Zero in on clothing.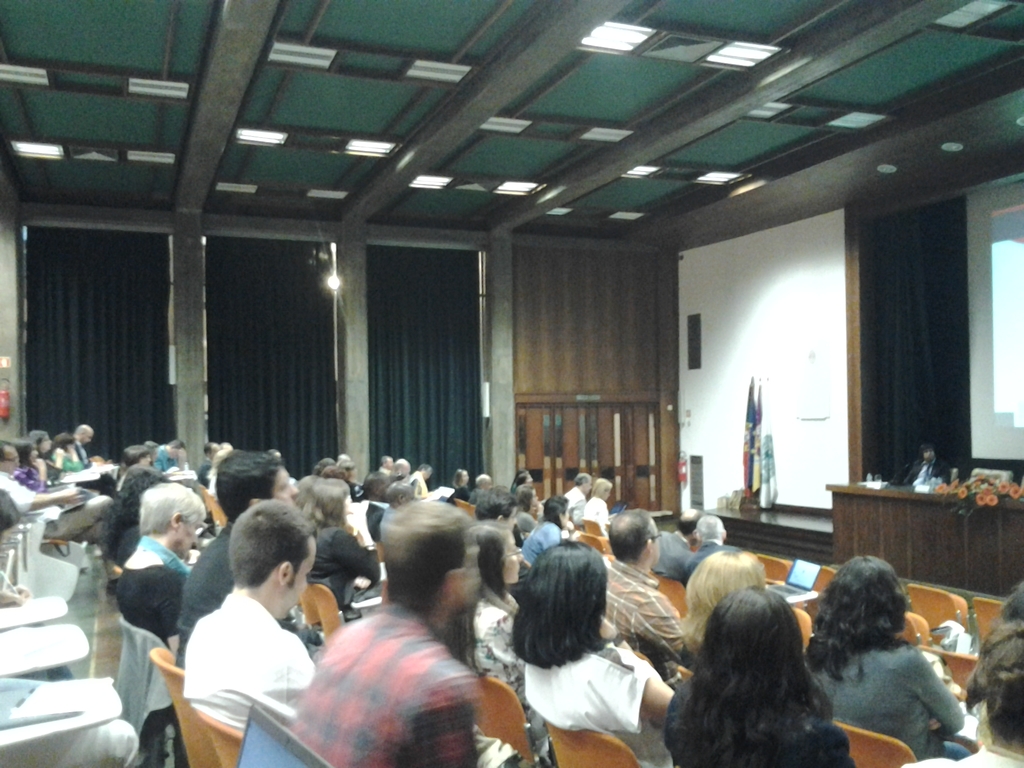
Zeroed in: Rect(155, 445, 175, 472).
